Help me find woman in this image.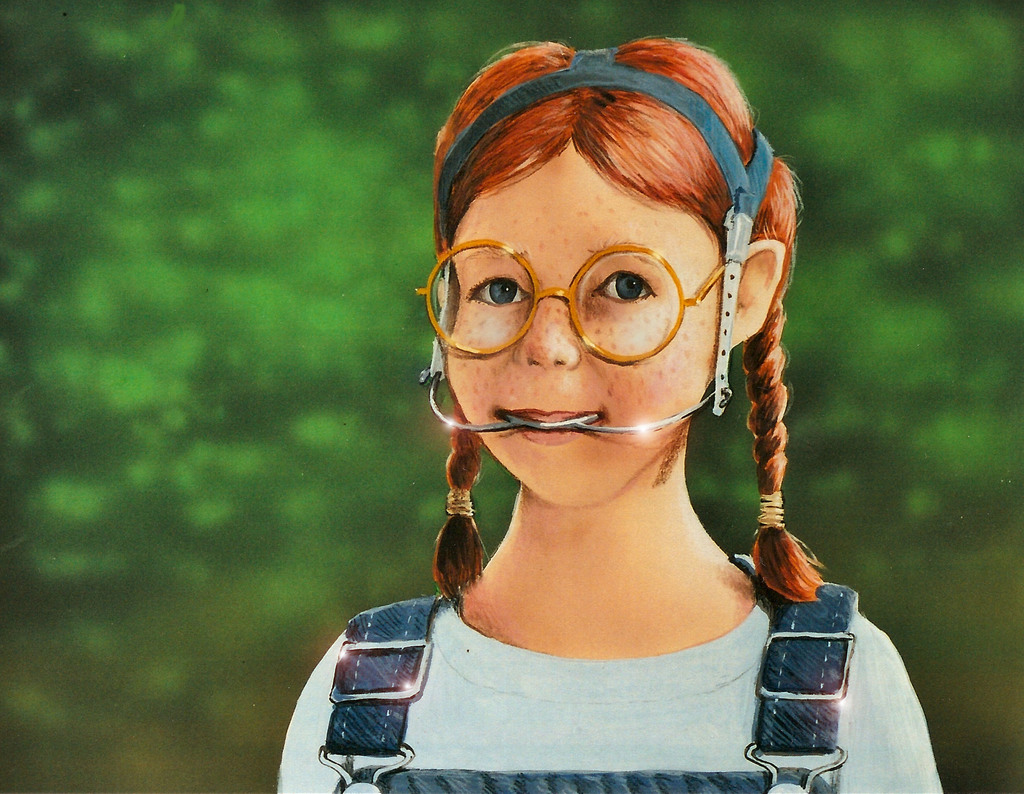
Found it: bbox(273, 35, 947, 793).
